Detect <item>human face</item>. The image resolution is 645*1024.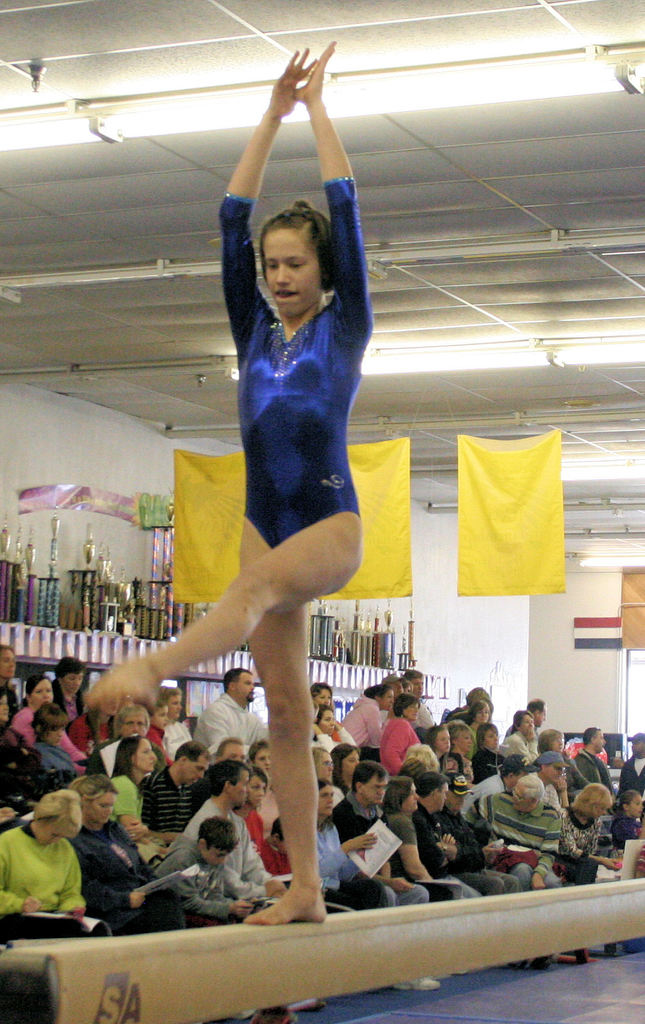
x1=233 y1=667 x2=254 y2=702.
